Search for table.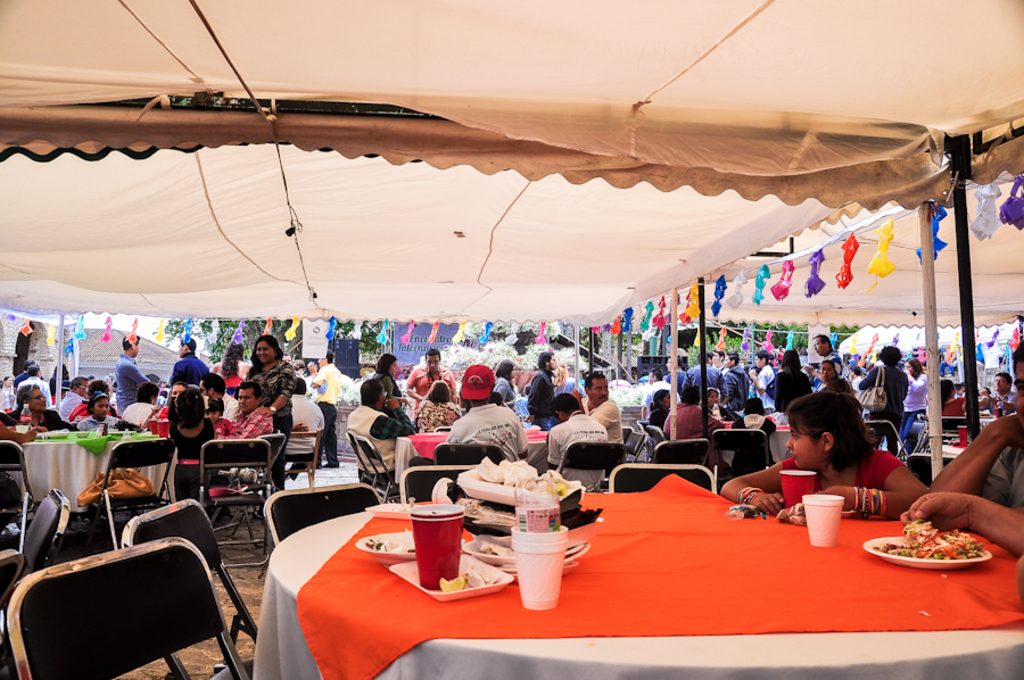
Found at 255/508/994/679.
